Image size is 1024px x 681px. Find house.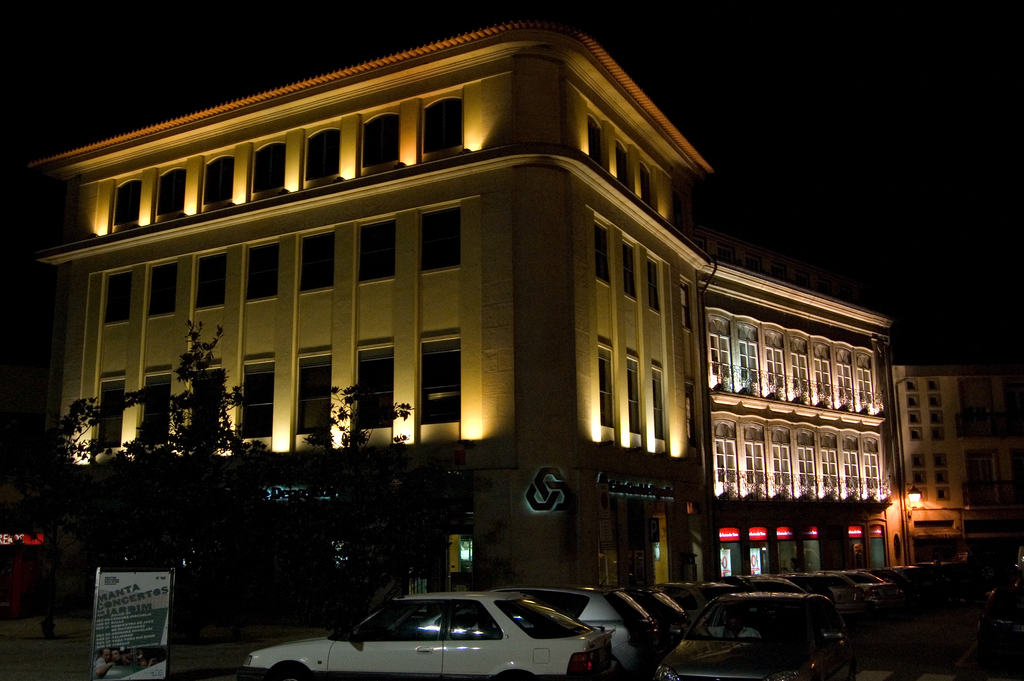
BBox(902, 366, 1021, 569).
